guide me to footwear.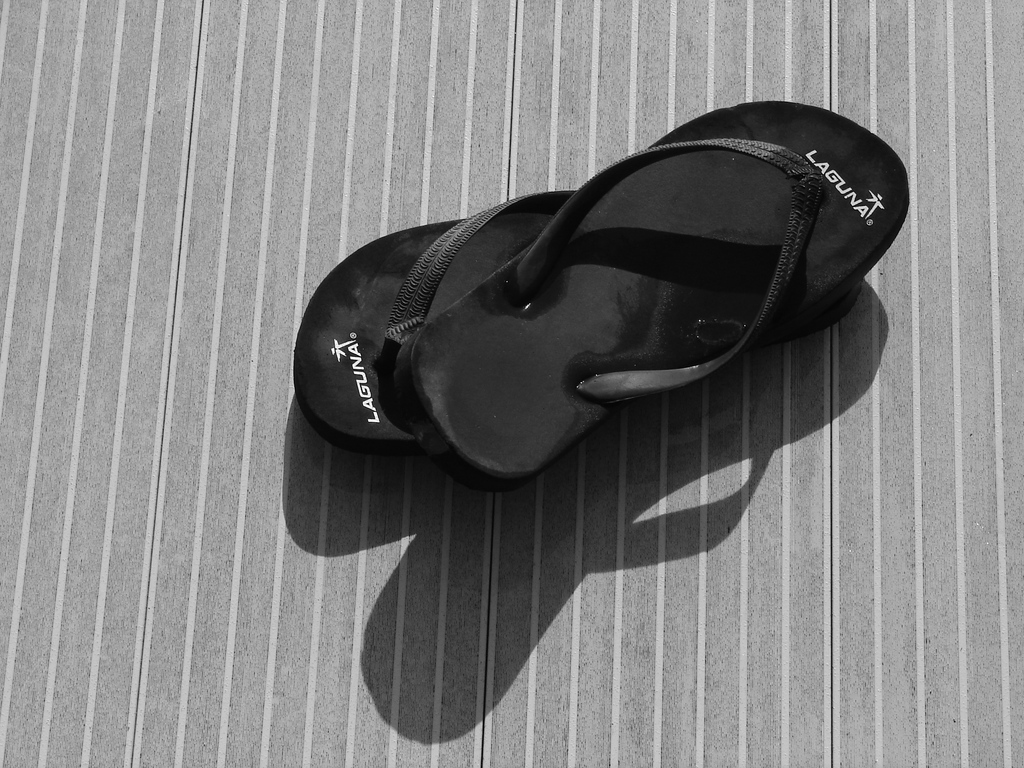
Guidance: [298, 184, 582, 445].
